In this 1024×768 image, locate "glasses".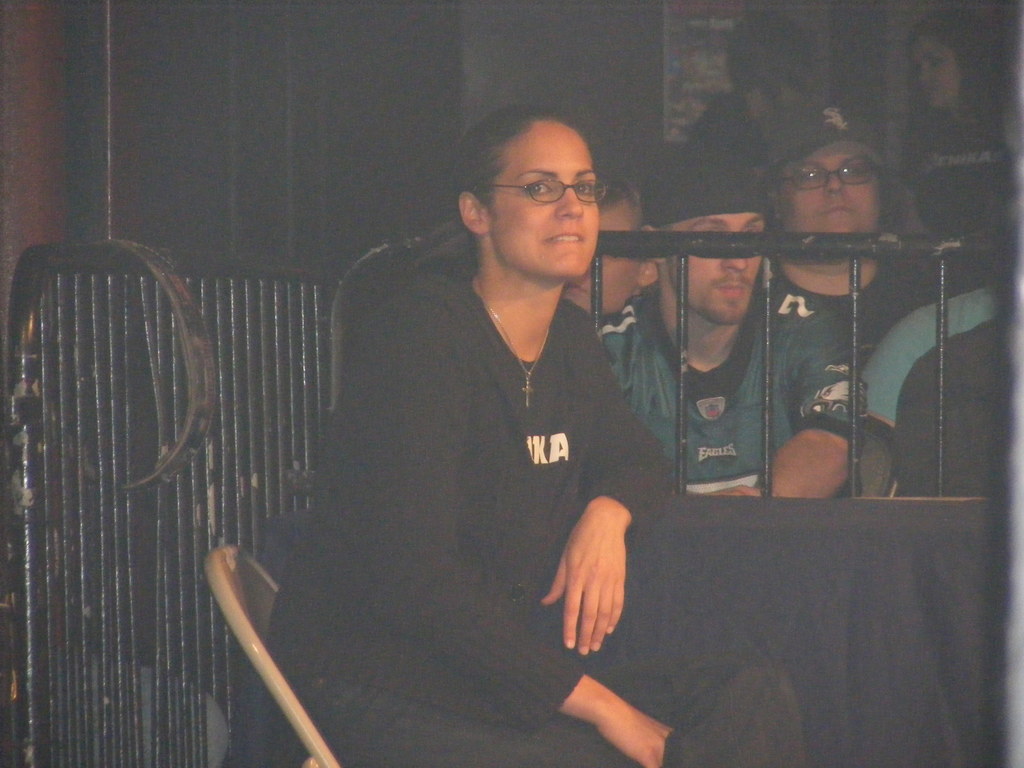
Bounding box: <bbox>479, 164, 614, 212</bbox>.
